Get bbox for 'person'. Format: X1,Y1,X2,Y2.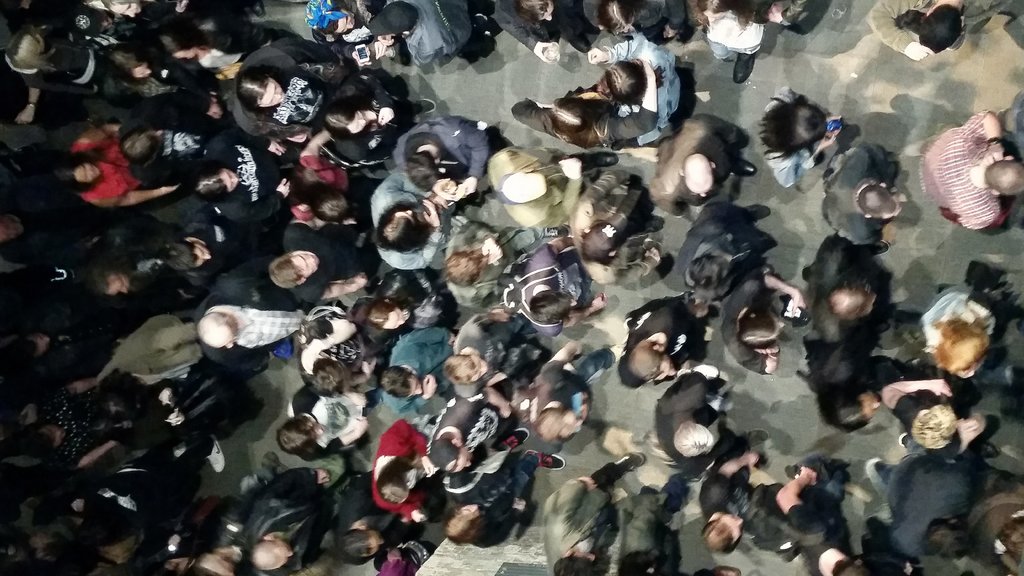
287,293,396,403.
